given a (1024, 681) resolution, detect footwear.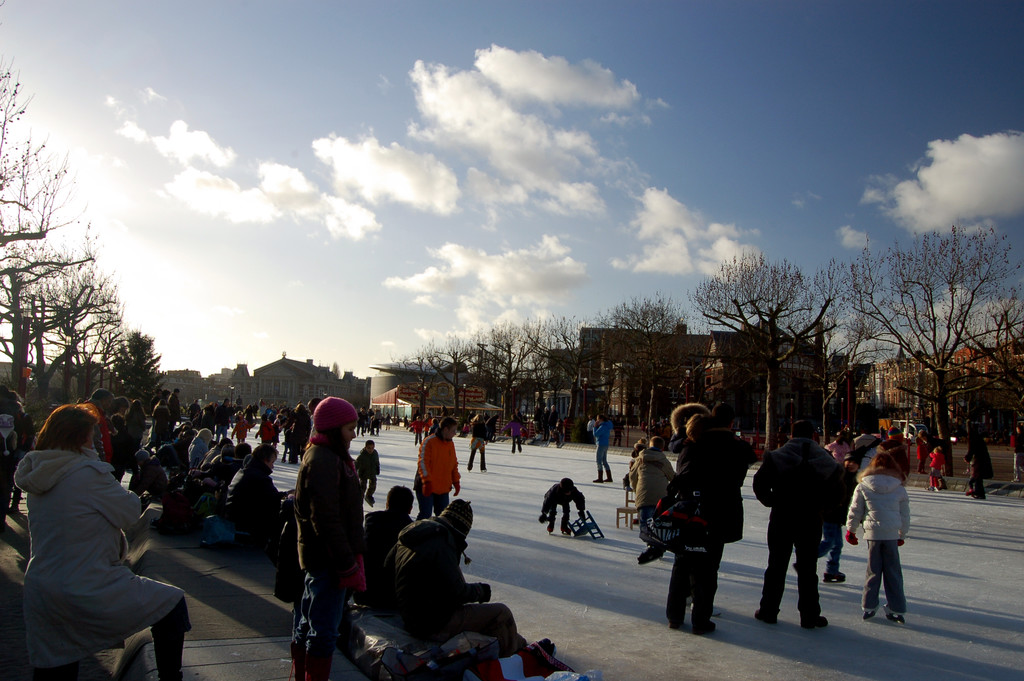
(left=824, top=573, right=849, bottom=585).
